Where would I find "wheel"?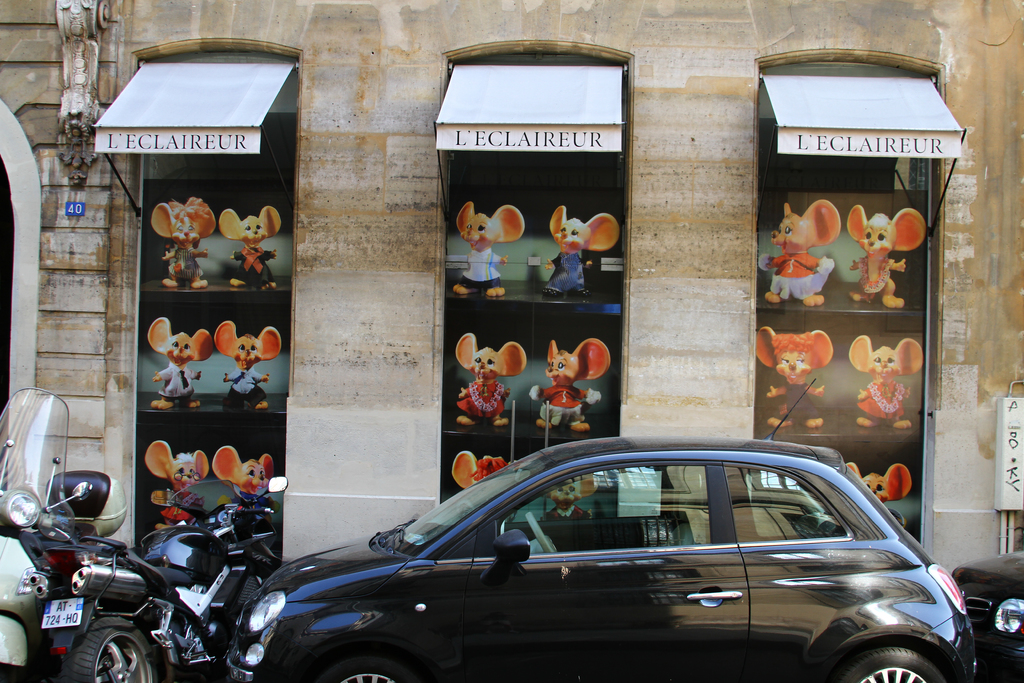
At bbox=[332, 661, 408, 682].
